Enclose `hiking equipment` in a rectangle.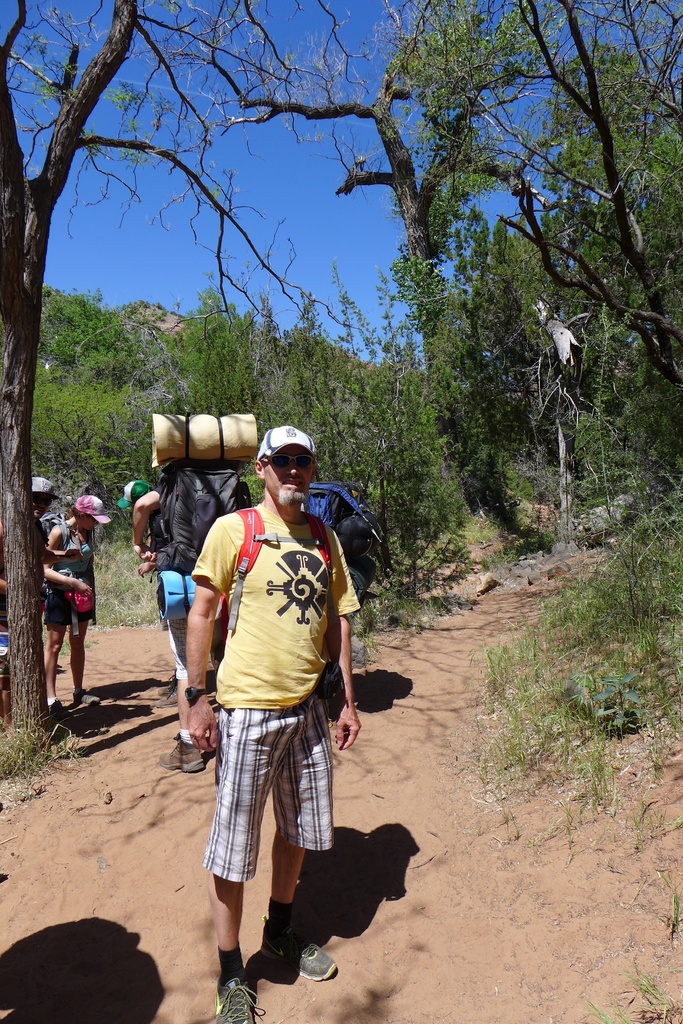
{"left": 150, "top": 566, "right": 202, "bottom": 629}.
